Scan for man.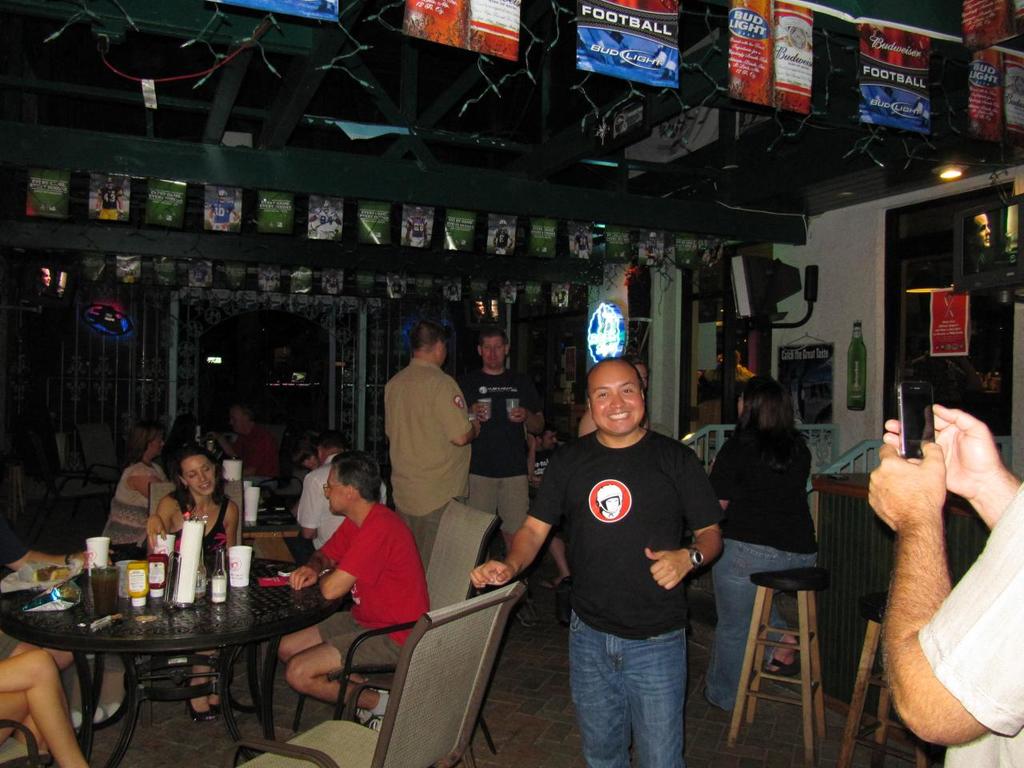
Scan result: 530, 318, 743, 767.
